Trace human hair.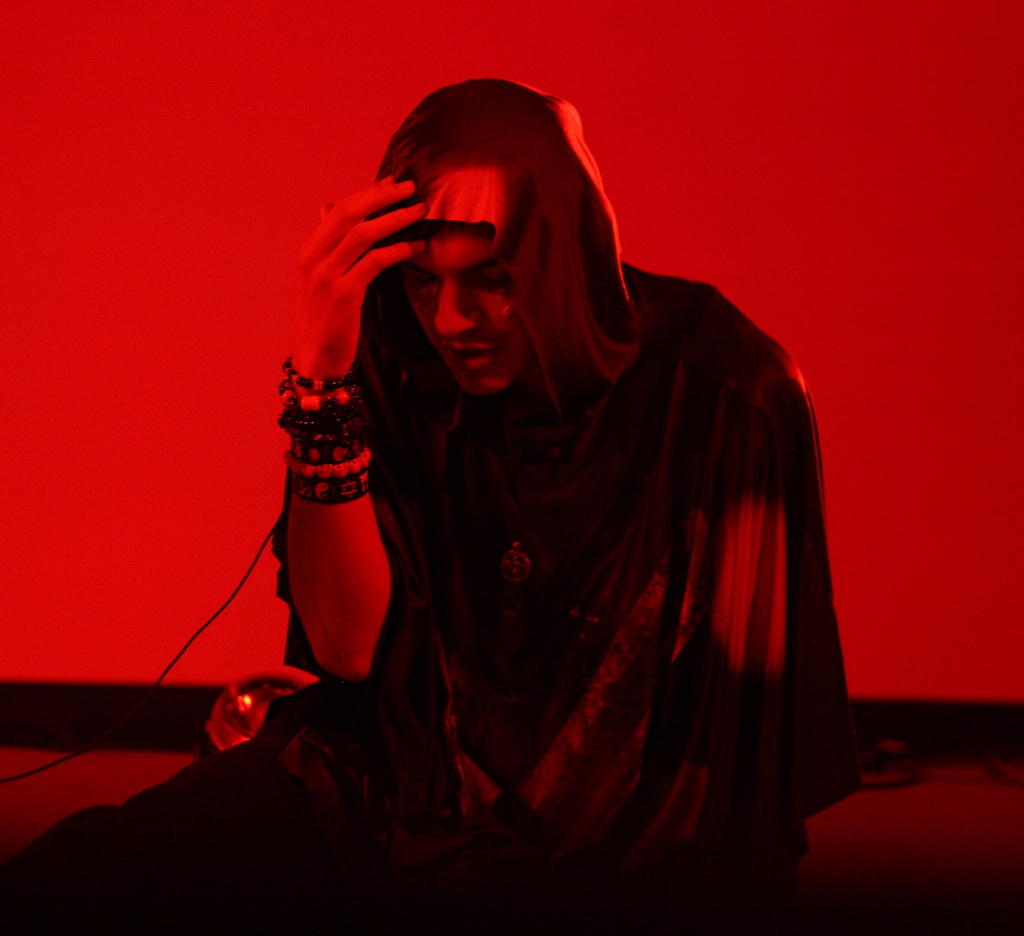
Traced to x1=389 y1=214 x2=493 y2=243.
